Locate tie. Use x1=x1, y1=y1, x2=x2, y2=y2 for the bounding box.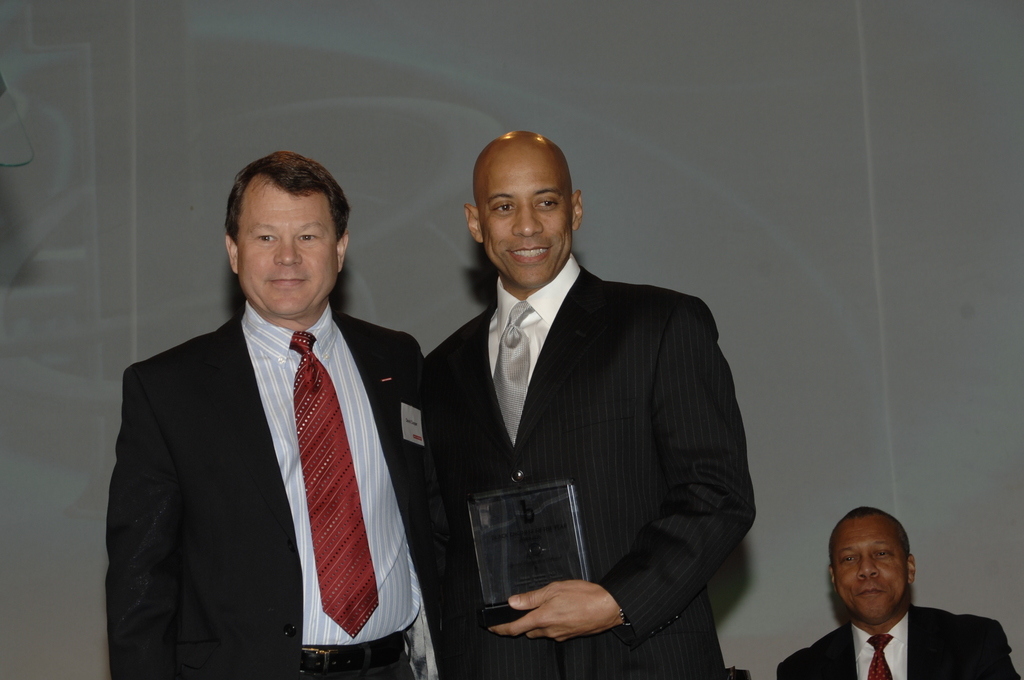
x1=293, y1=328, x2=380, y2=640.
